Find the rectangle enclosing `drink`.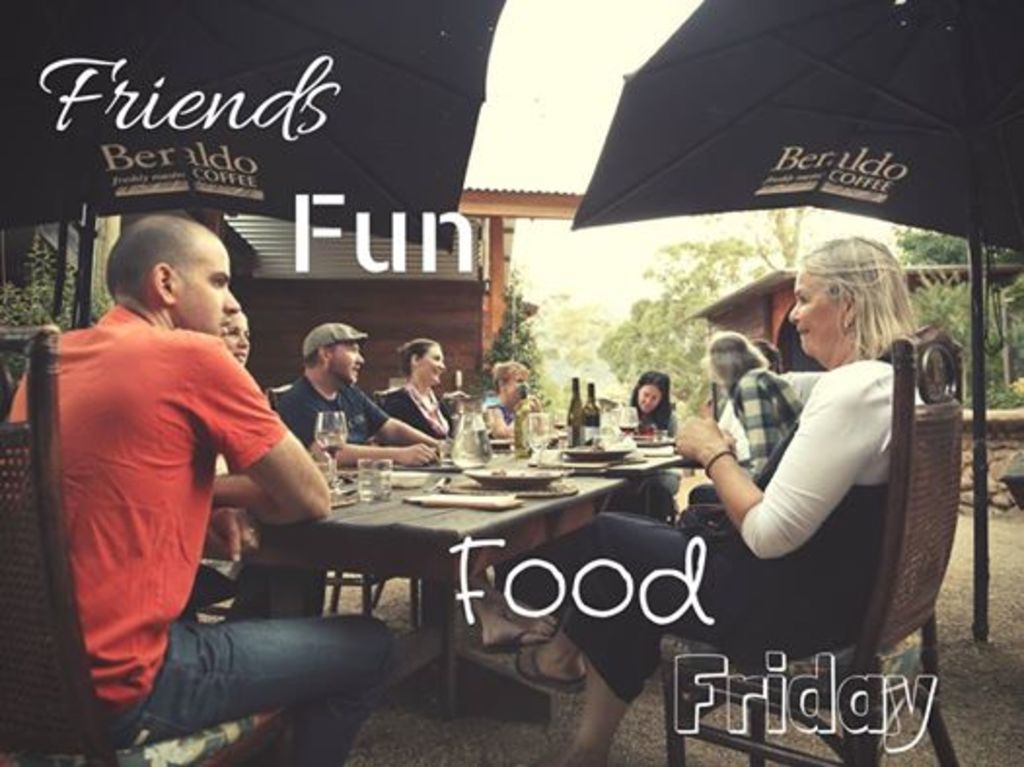
rect(574, 378, 609, 457).
